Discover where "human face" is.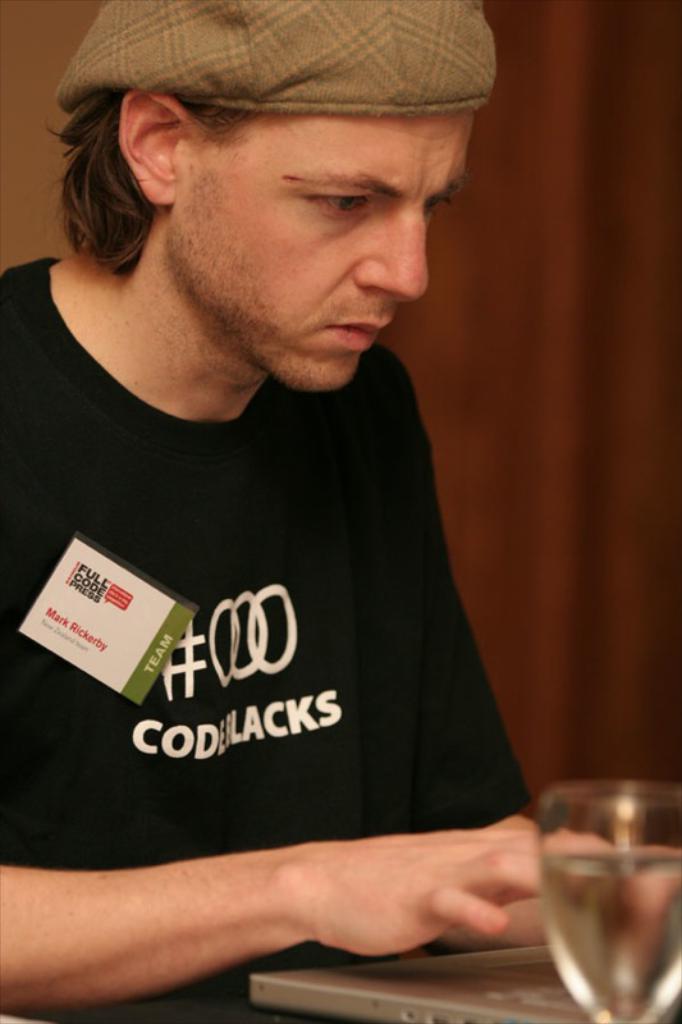
Discovered at (169, 109, 464, 394).
